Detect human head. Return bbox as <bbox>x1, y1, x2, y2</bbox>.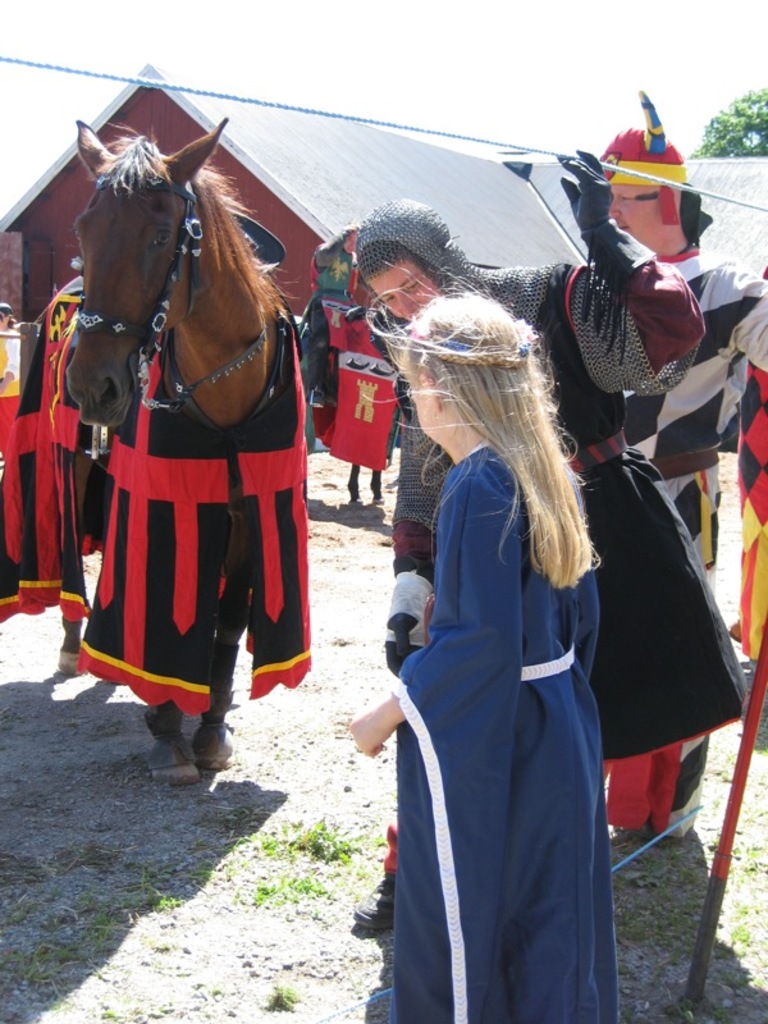
<bbox>0, 298, 14, 329</bbox>.
